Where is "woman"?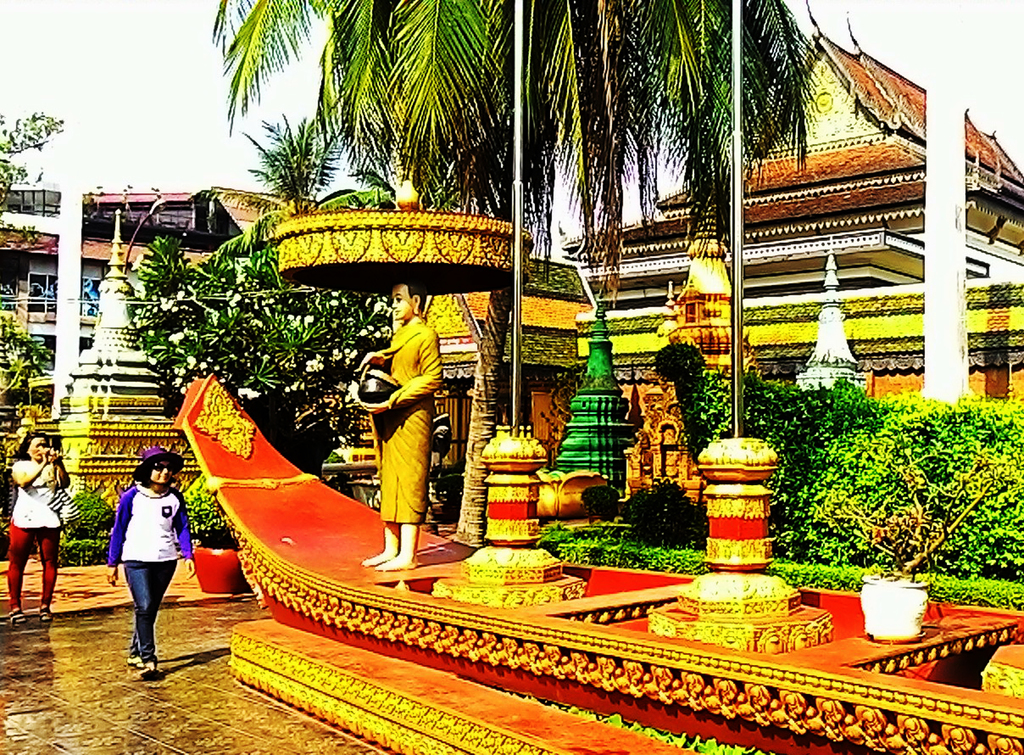
x1=3 y1=435 x2=73 y2=625.
